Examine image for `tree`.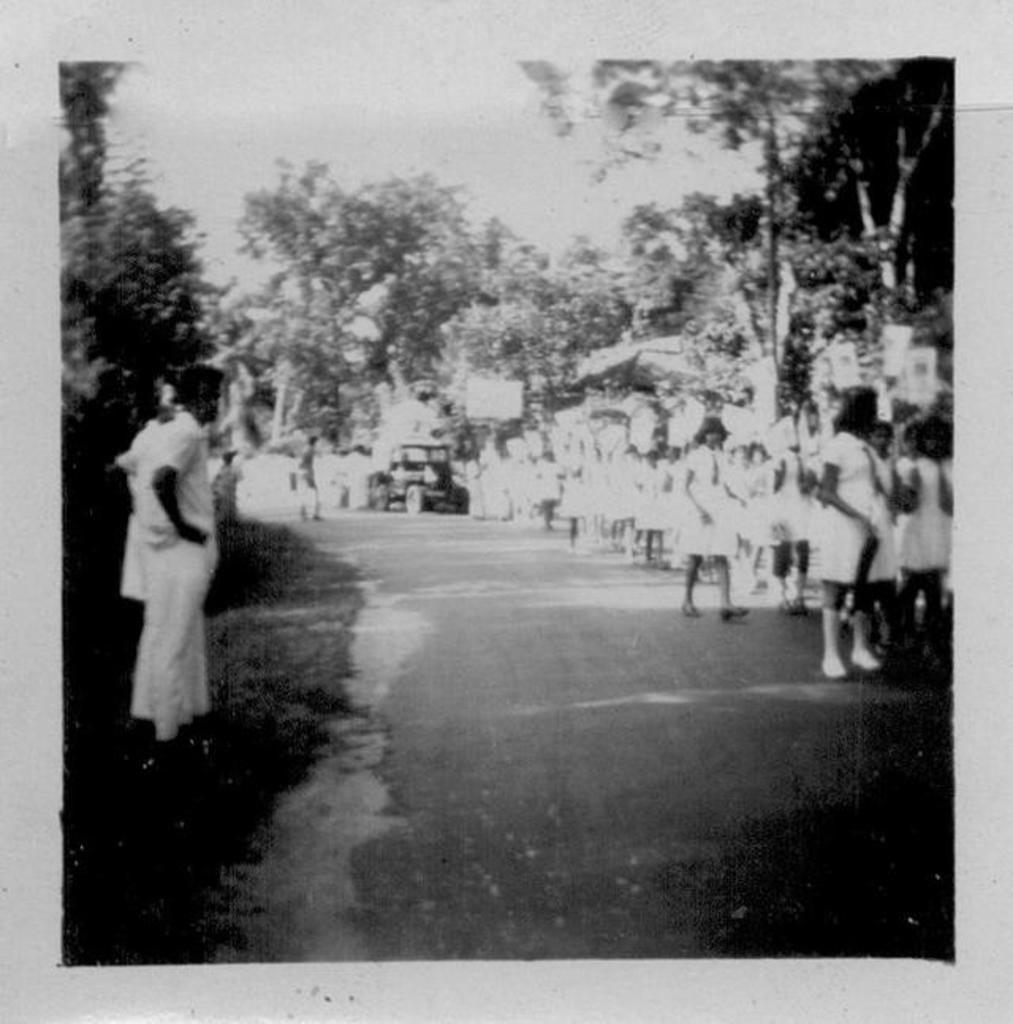
Examination result: 144/157/465/438.
